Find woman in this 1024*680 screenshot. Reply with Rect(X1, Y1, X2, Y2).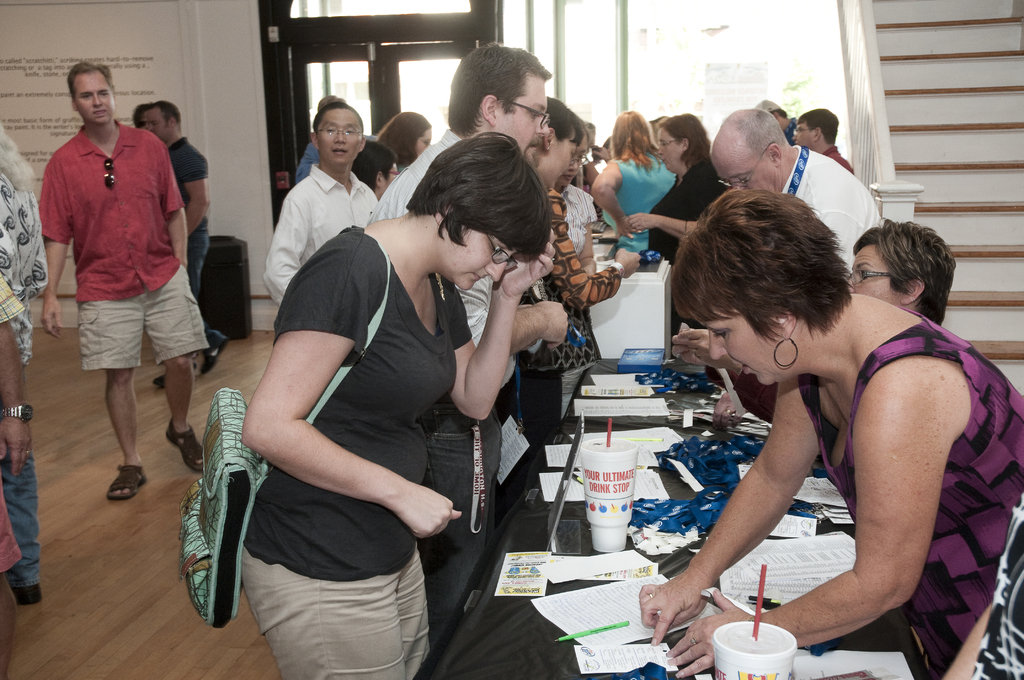
Rect(525, 97, 641, 404).
